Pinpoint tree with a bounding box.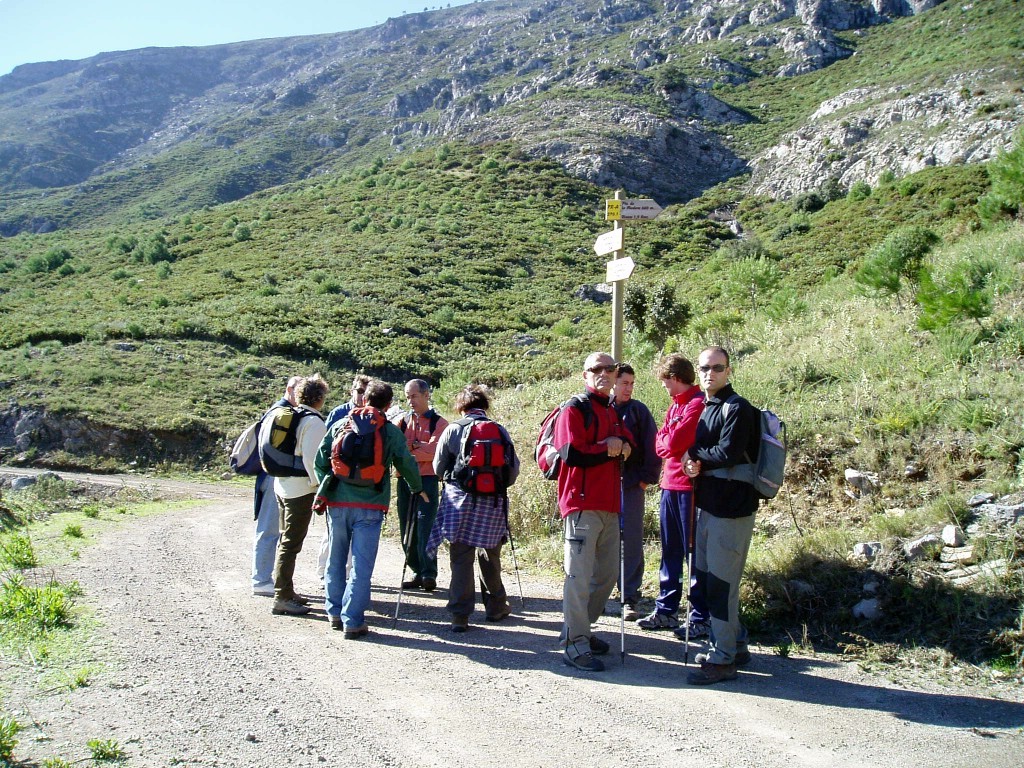
BBox(622, 283, 643, 333).
